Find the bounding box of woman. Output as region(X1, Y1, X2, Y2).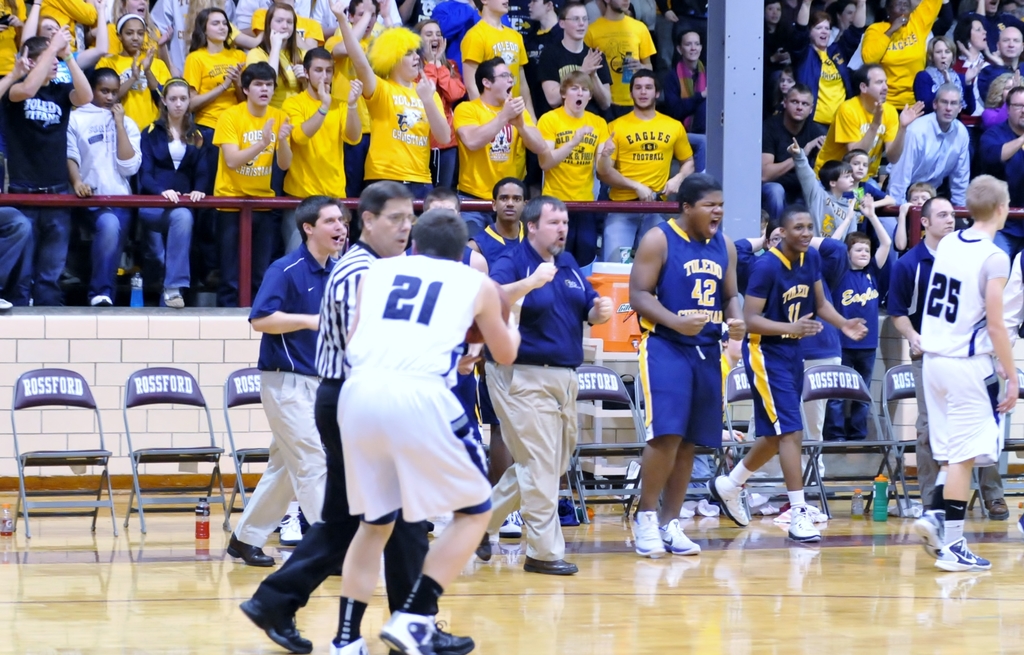
region(949, 13, 998, 85).
